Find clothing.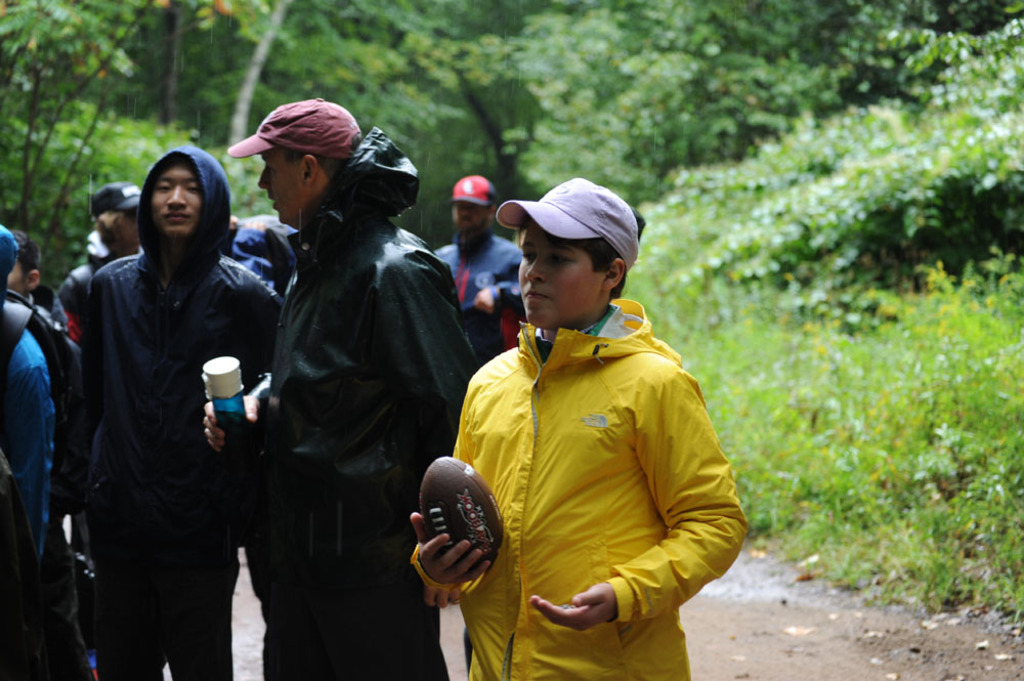
pyautogui.locateOnScreen(20, 299, 125, 680).
